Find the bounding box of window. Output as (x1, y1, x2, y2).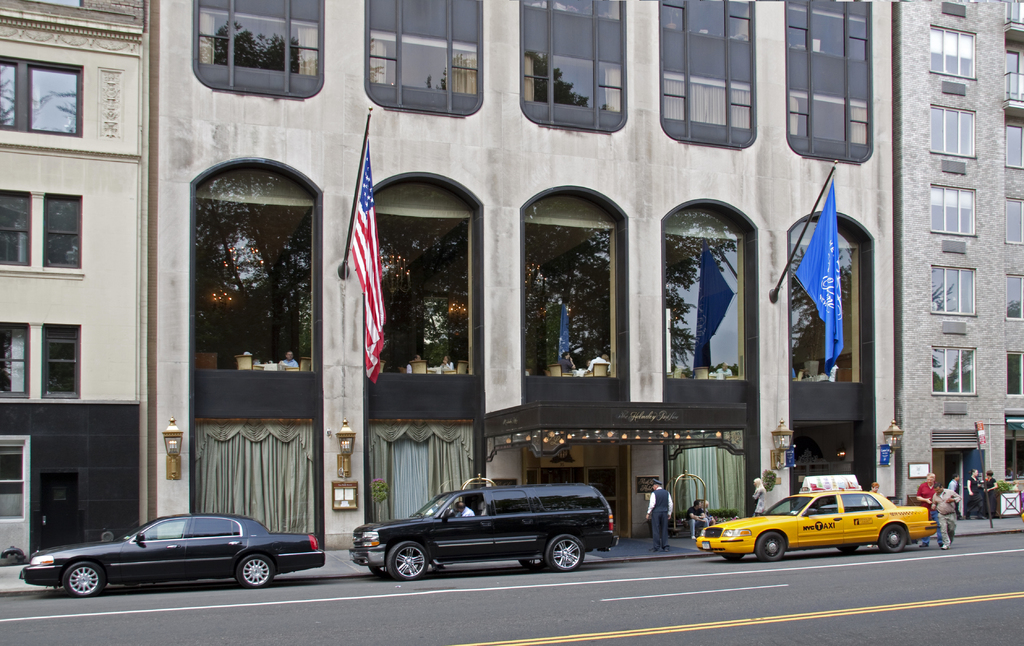
(0, 324, 32, 398).
